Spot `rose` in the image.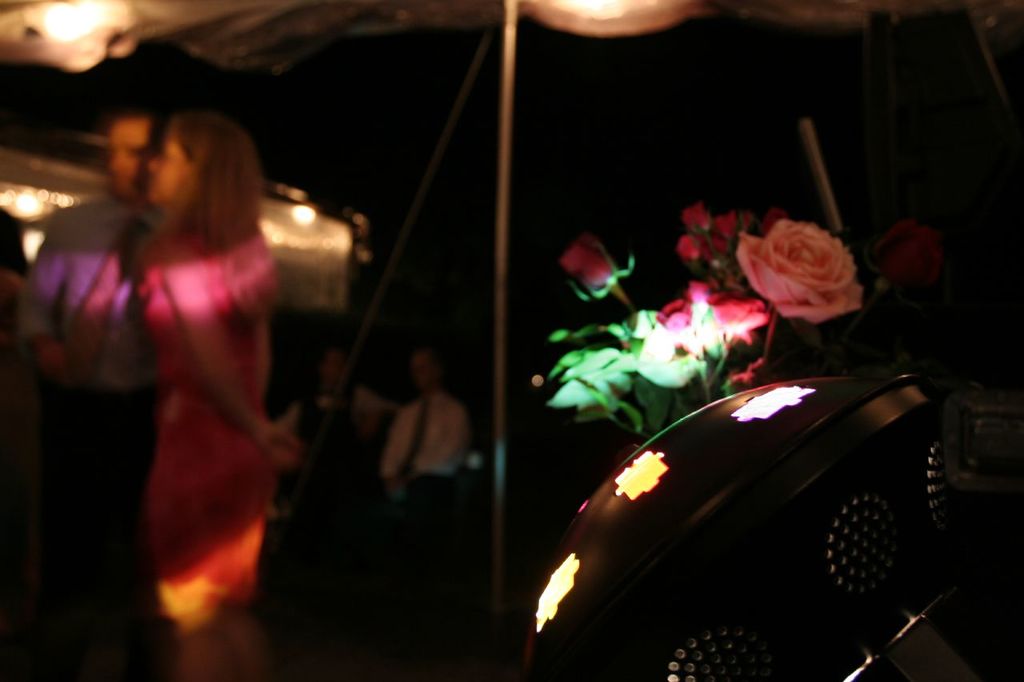
`rose` found at detection(712, 209, 748, 241).
